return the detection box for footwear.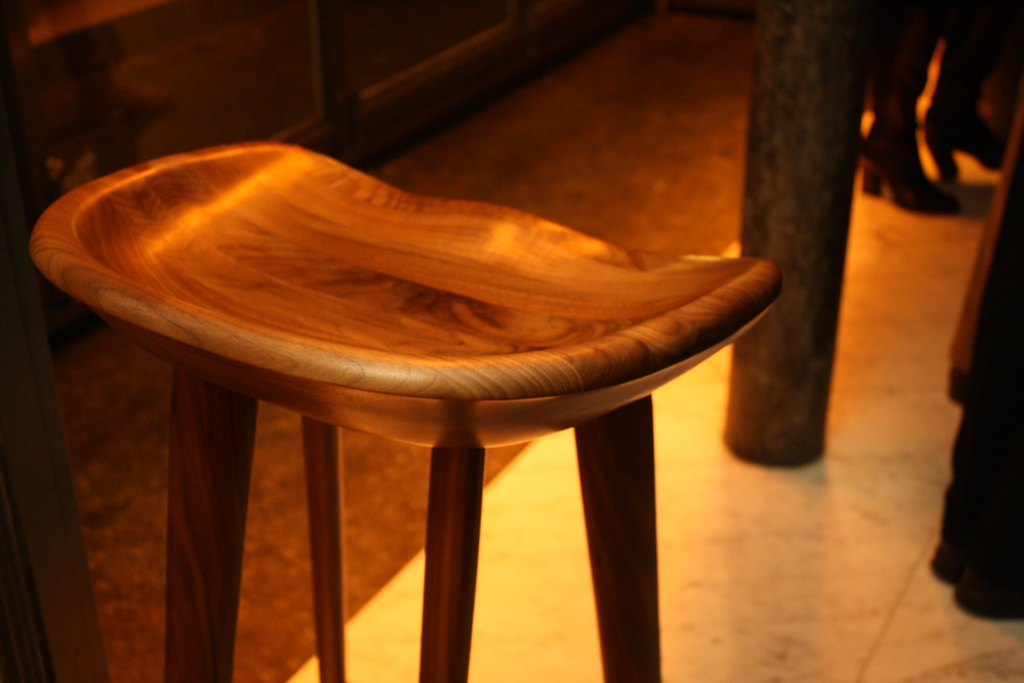
(859,124,962,215).
